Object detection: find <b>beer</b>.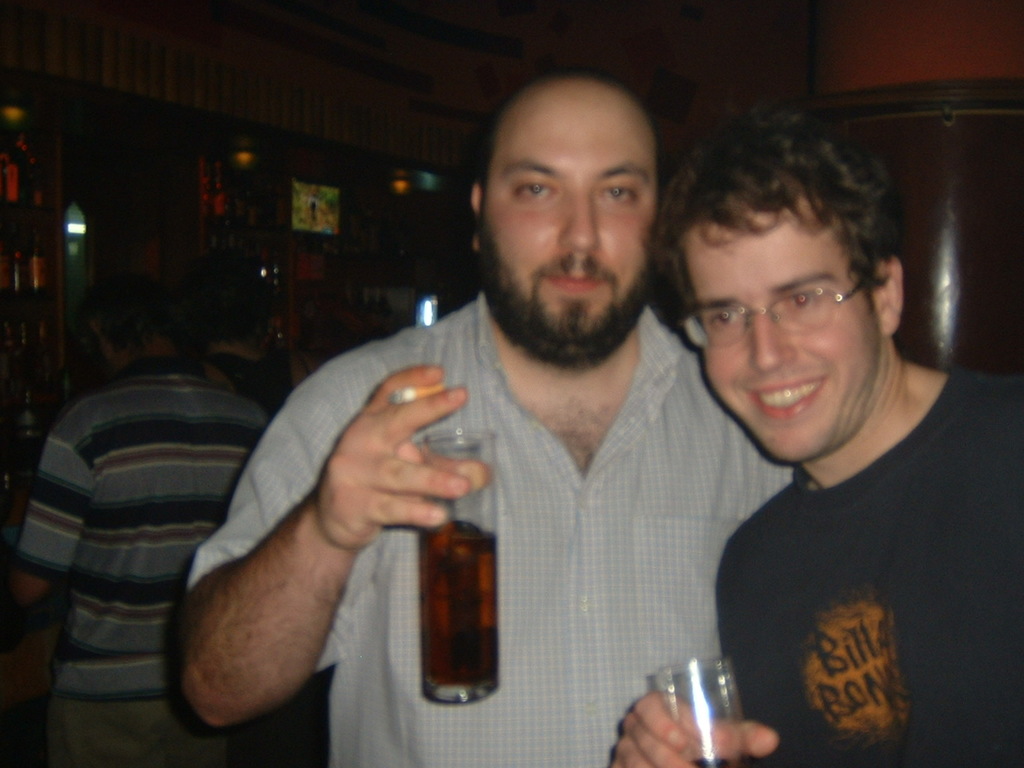
[422,518,503,690].
